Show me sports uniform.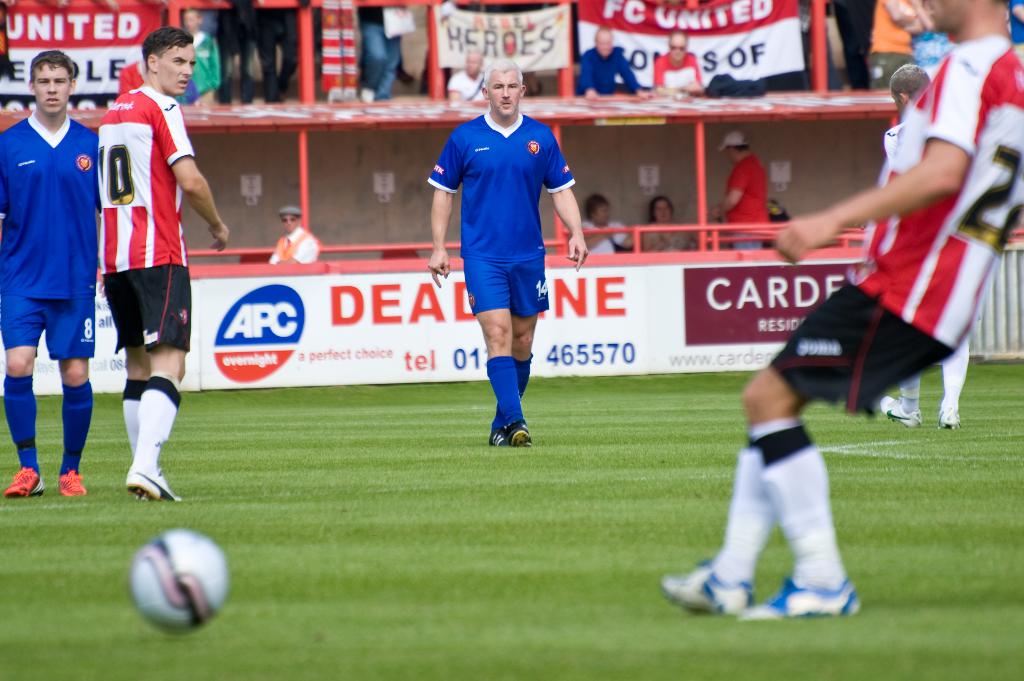
sports uniform is here: {"left": 0, "top": 106, "right": 105, "bottom": 377}.
